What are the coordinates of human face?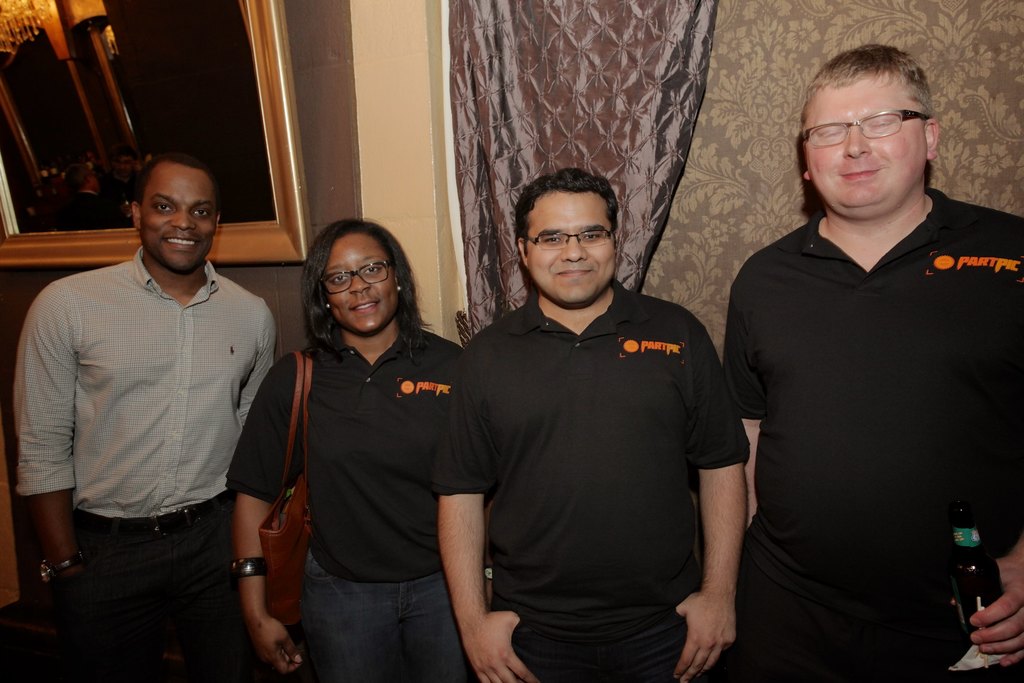
[525,190,618,305].
